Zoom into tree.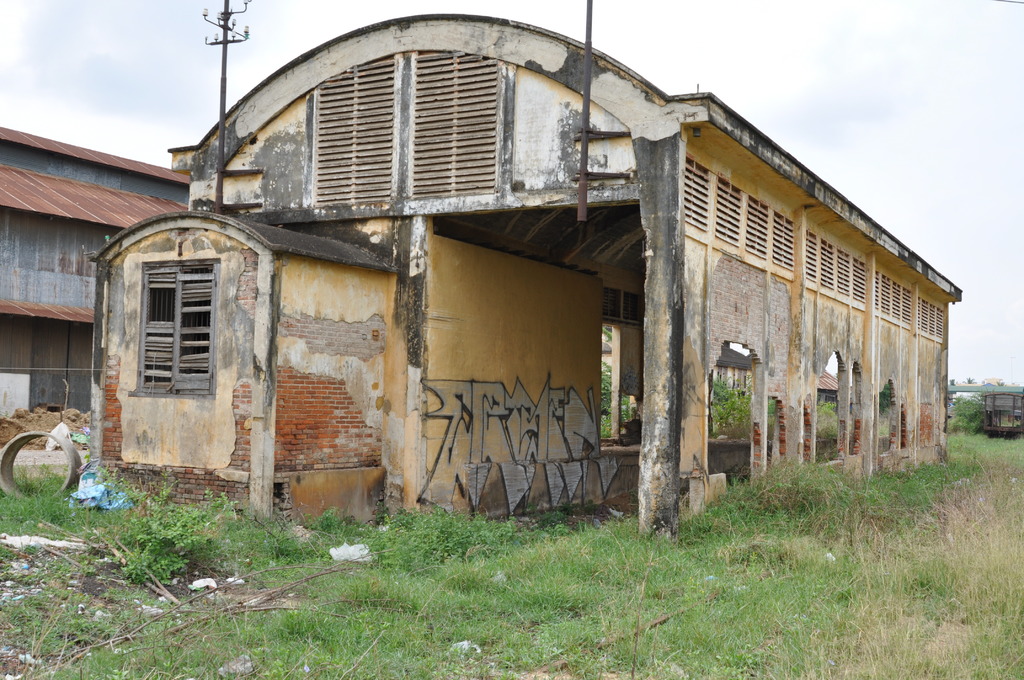
Zoom target: BBox(877, 385, 895, 415).
